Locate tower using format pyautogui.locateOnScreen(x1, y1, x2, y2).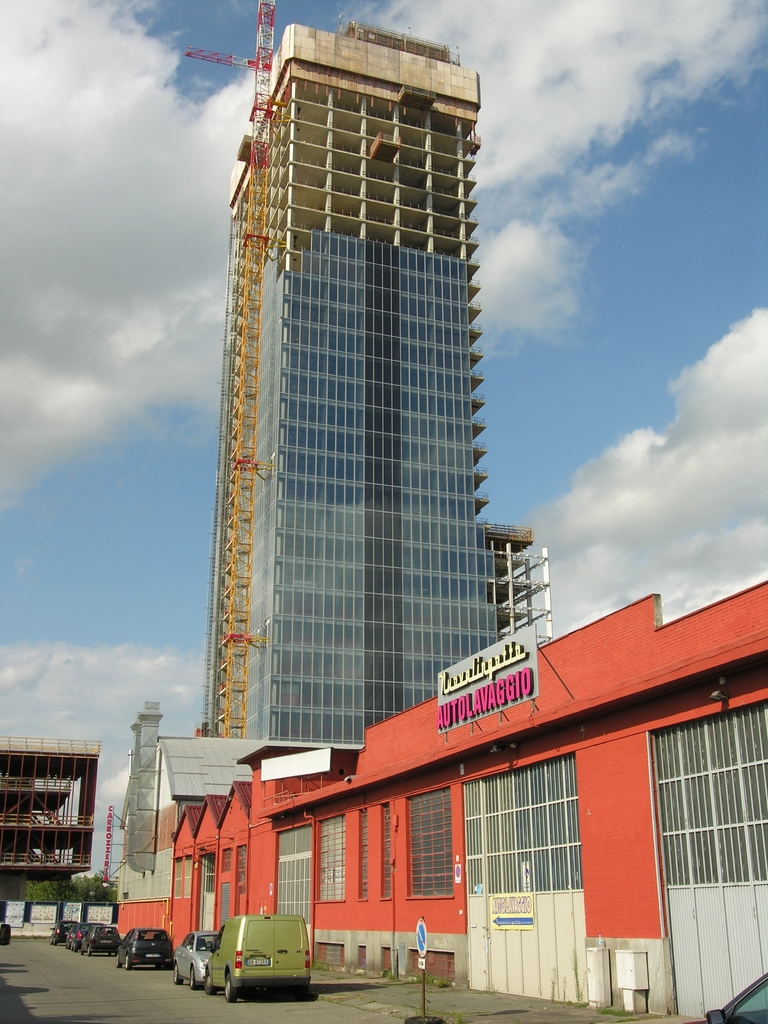
pyautogui.locateOnScreen(168, 8, 541, 800).
